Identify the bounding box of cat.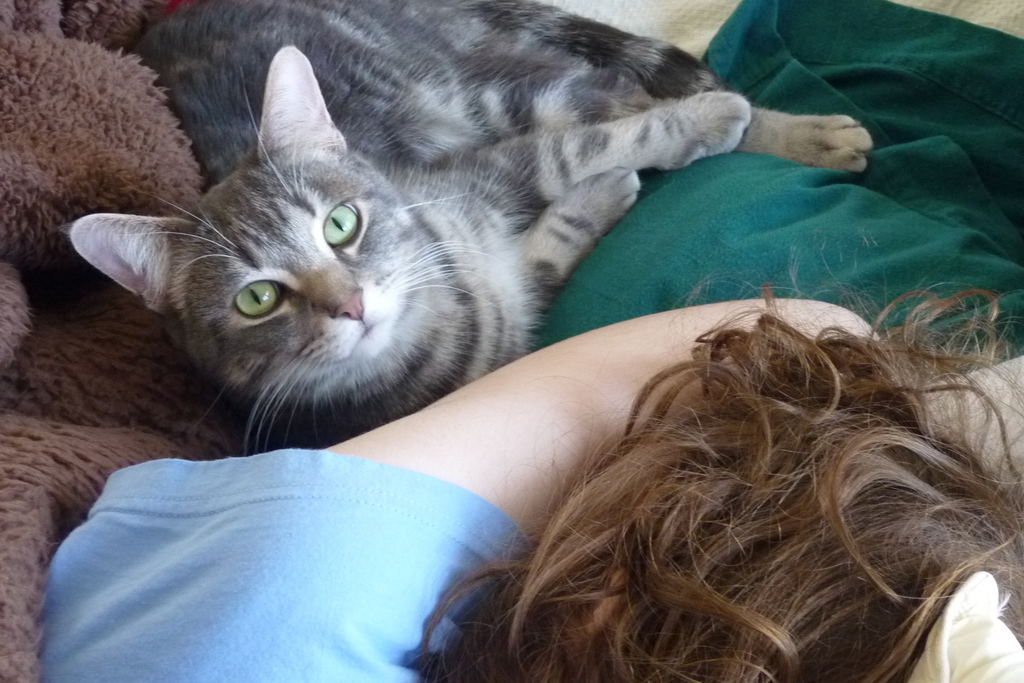
bbox(60, 0, 874, 453).
